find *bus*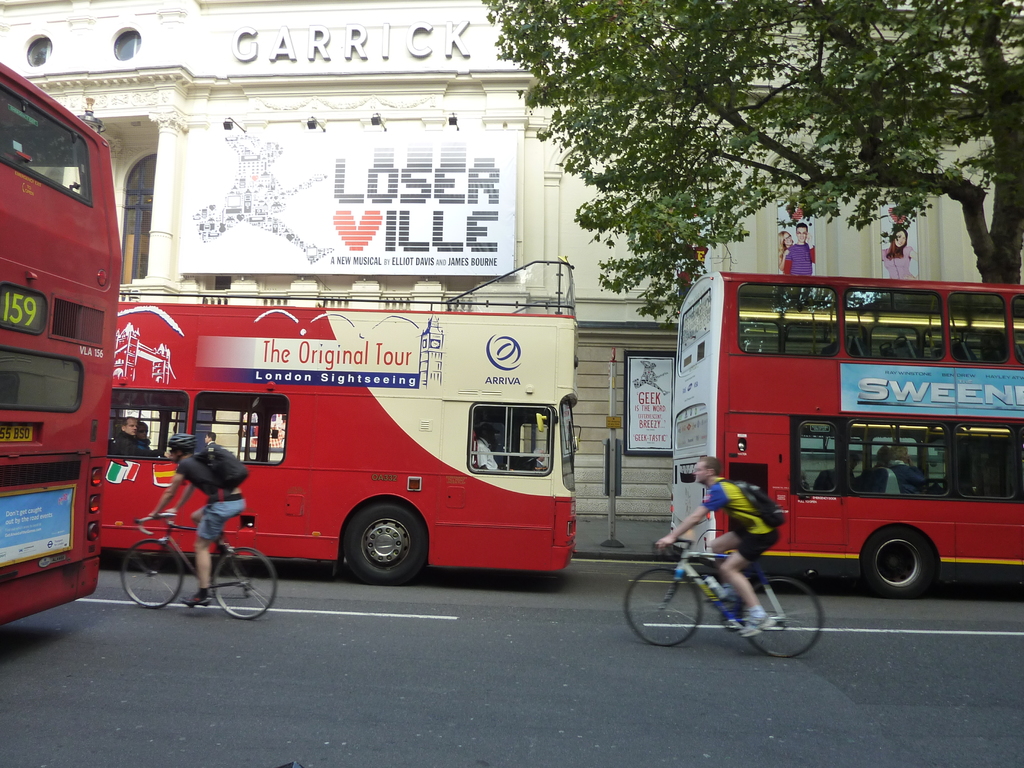
x1=666, y1=278, x2=1023, y2=598
